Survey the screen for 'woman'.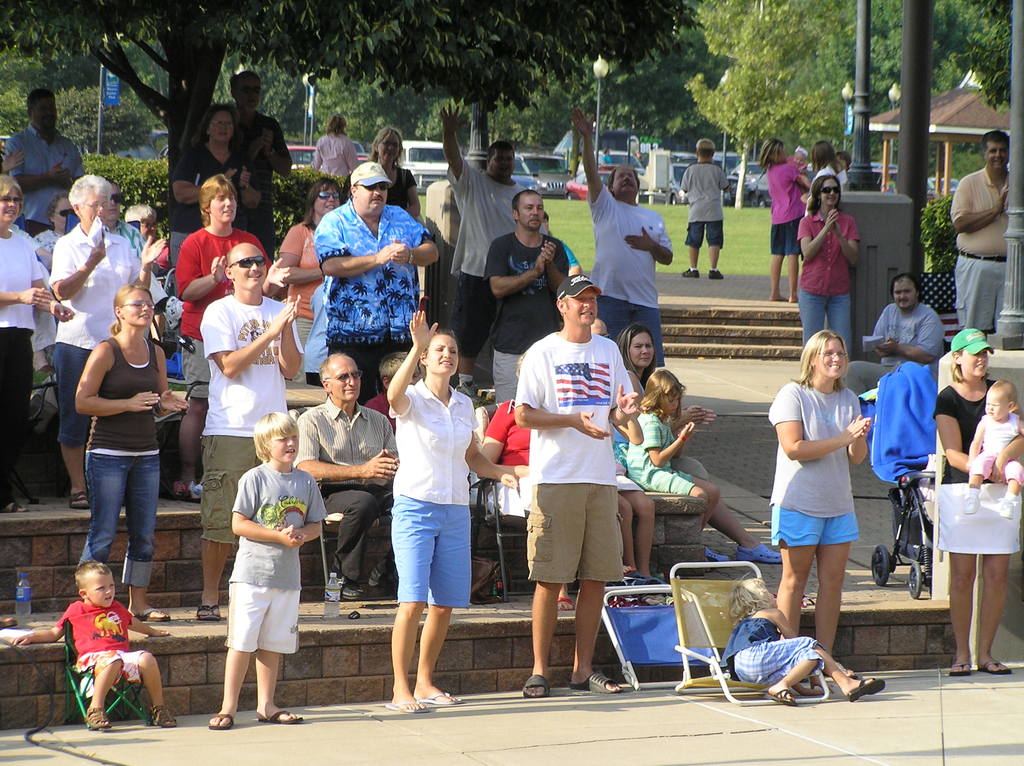
Survey found: bbox(755, 135, 813, 301).
